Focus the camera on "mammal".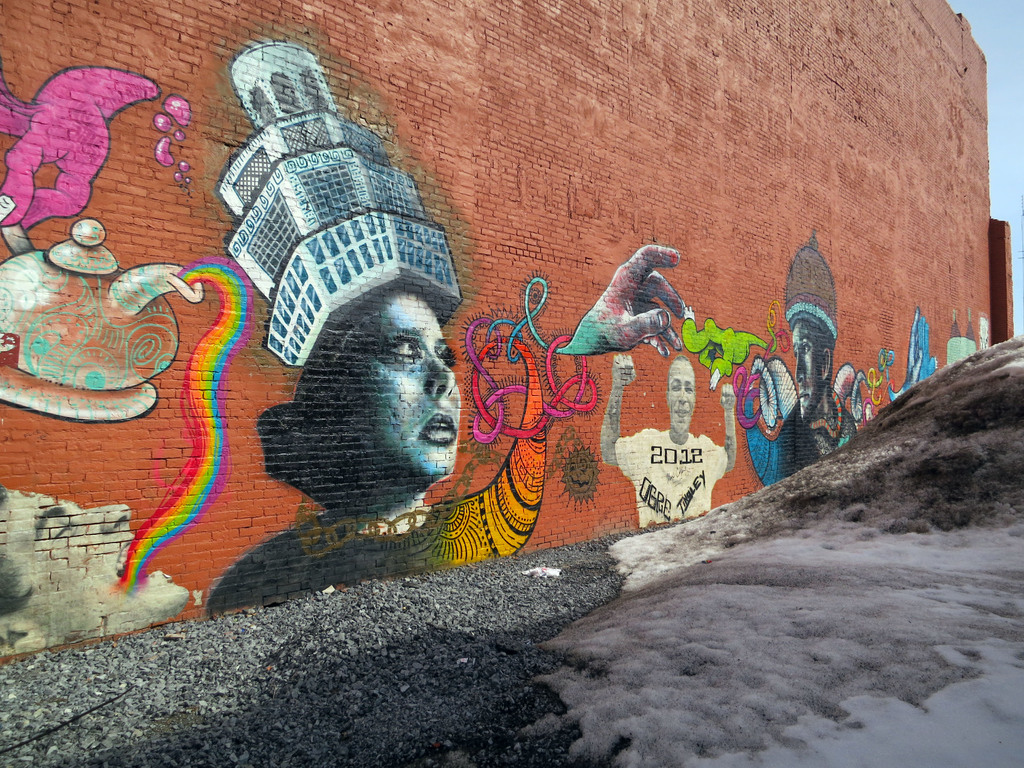
Focus region: [599, 352, 737, 531].
